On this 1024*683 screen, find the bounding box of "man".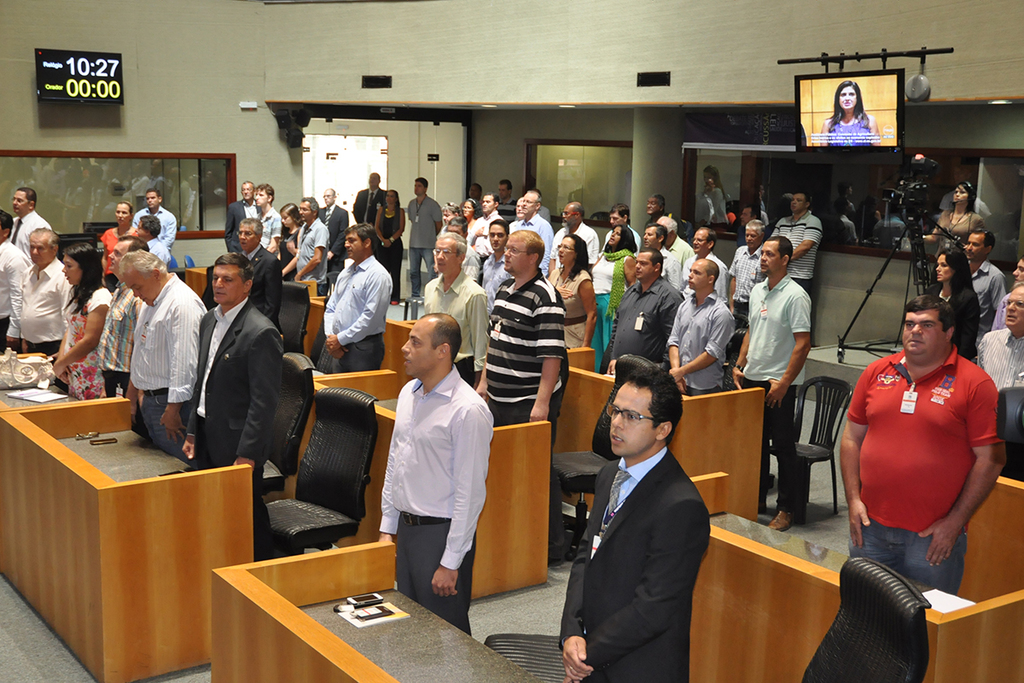
Bounding box: 963,226,1001,344.
